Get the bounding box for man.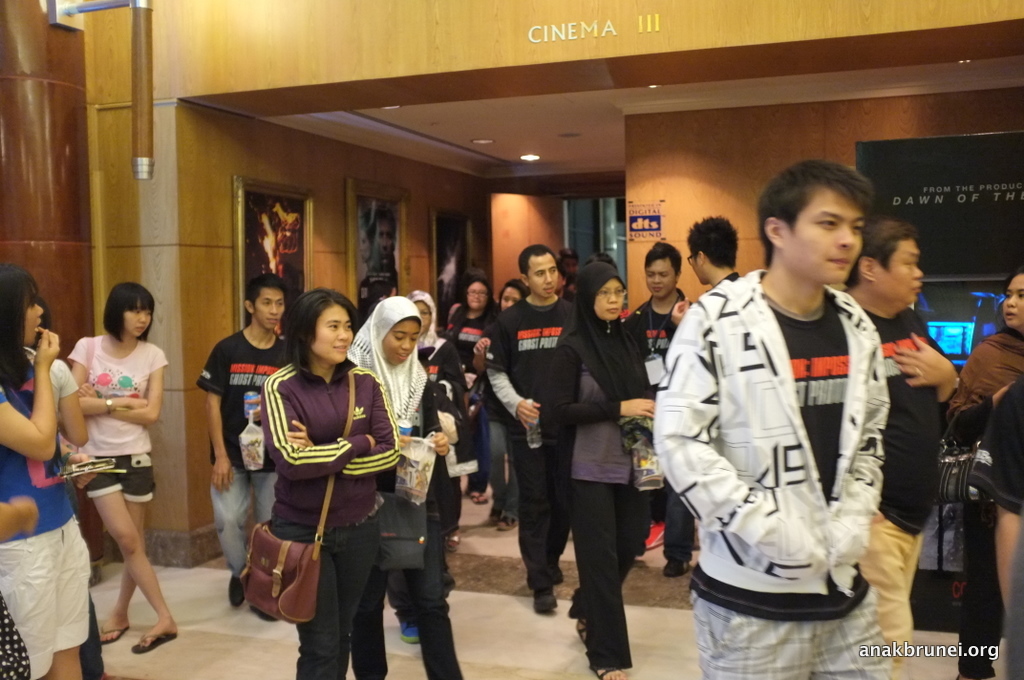
left=482, top=245, right=570, bottom=616.
